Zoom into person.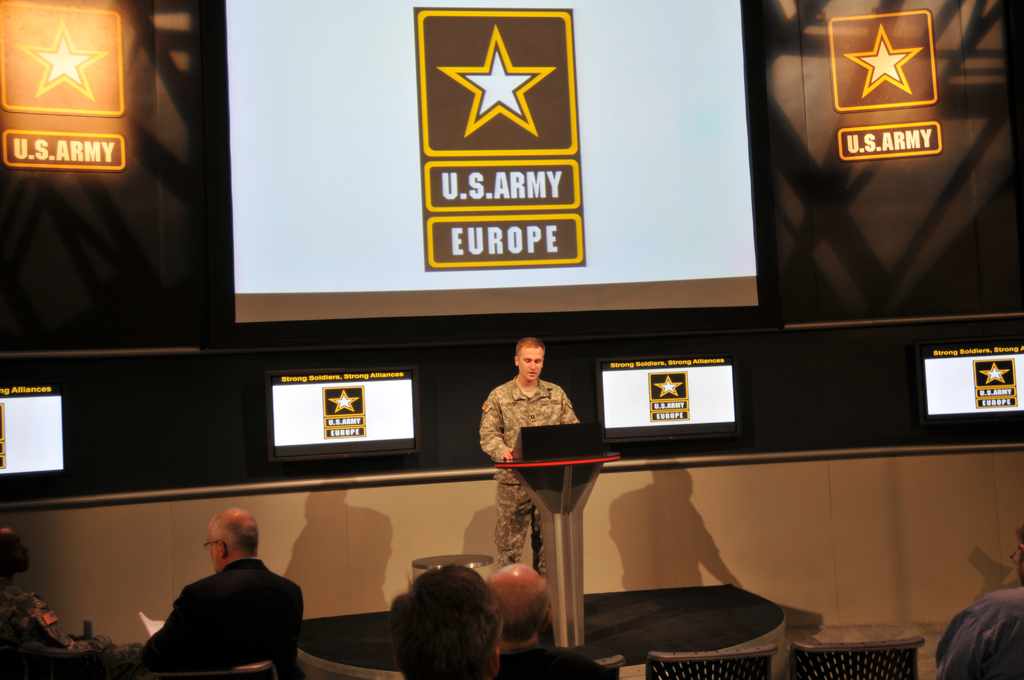
Zoom target: 388,562,502,679.
